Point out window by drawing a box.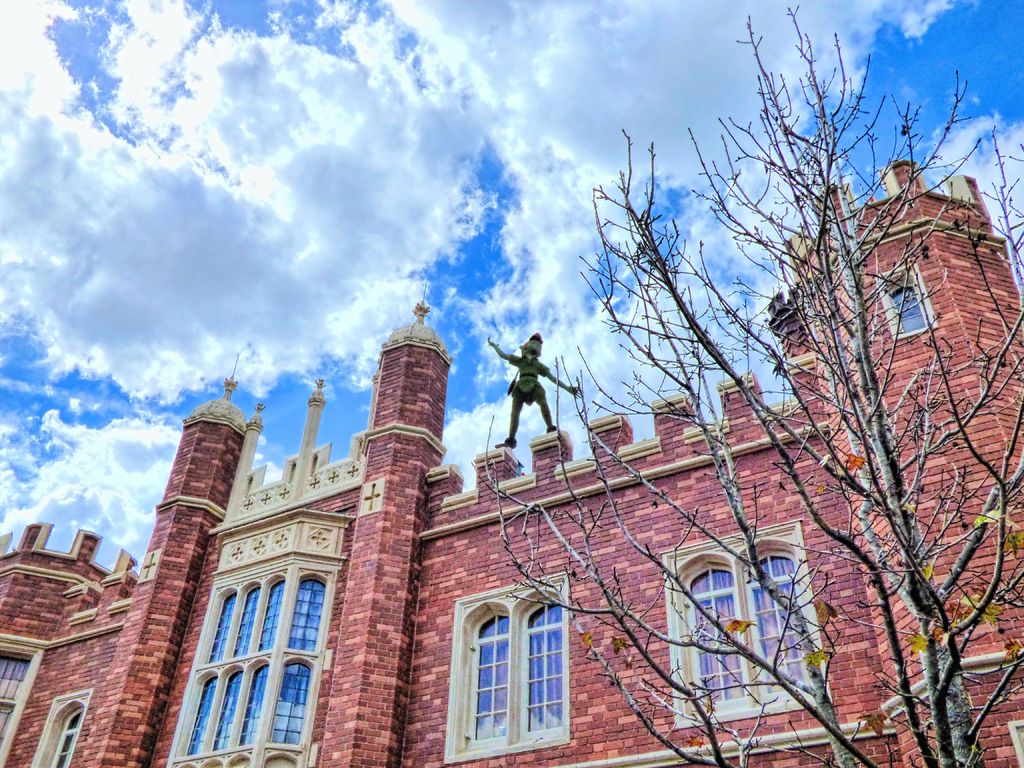
28,691,90,767.
